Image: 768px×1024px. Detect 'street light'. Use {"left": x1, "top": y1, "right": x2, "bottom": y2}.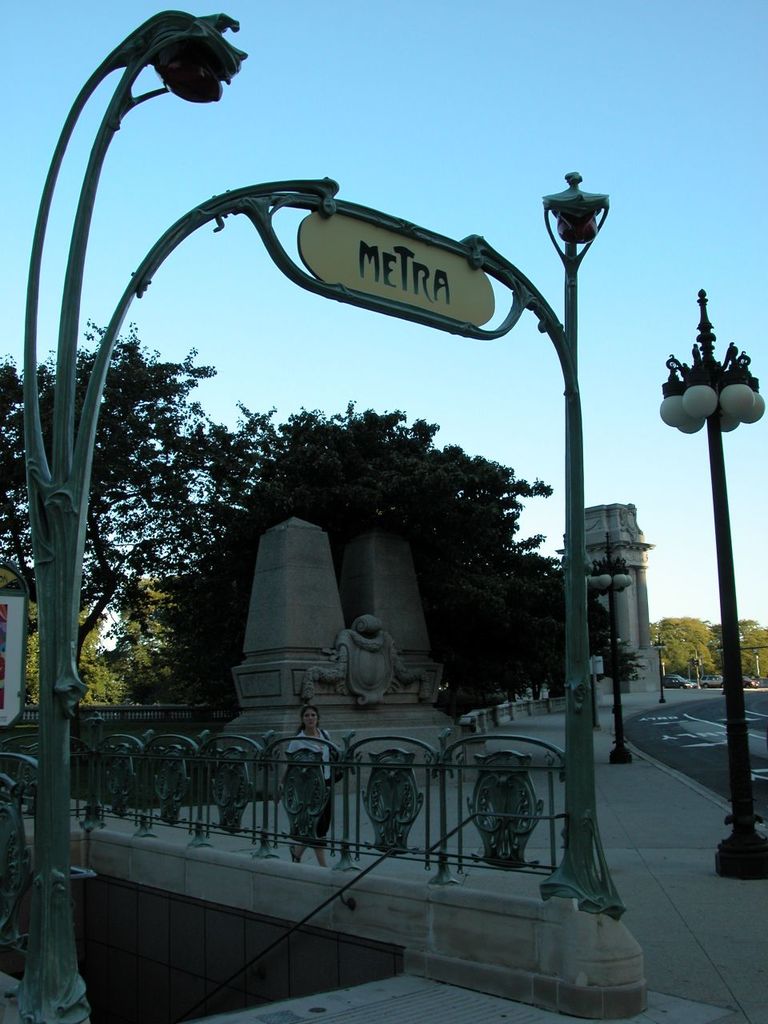
{"left": 690, "top": 651, "right": 706, "bottom": 686}.
